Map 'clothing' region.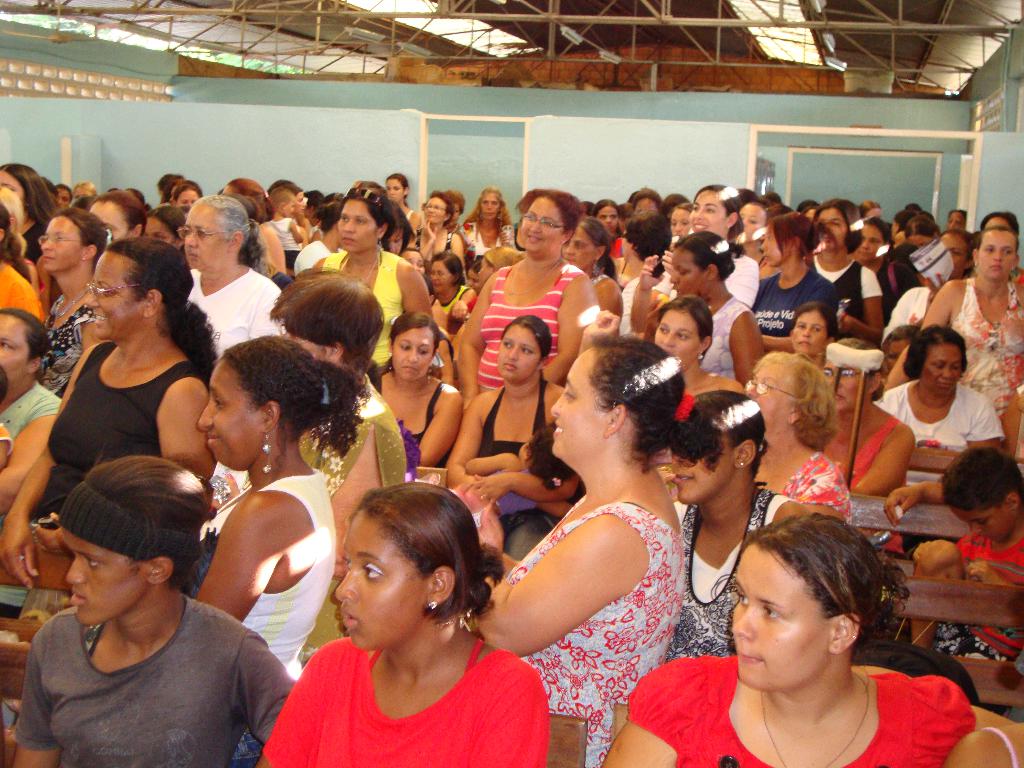
Mapped to bbox=[867, 377, 999, 452].
